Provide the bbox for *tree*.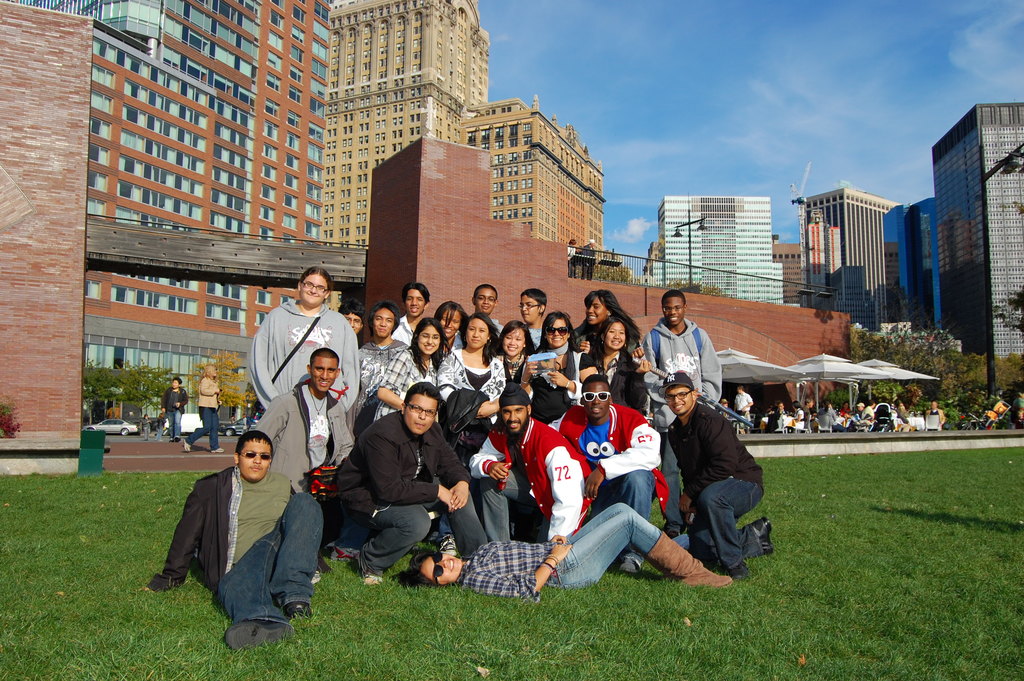
<region>187, 351, 261, 429</region>.
